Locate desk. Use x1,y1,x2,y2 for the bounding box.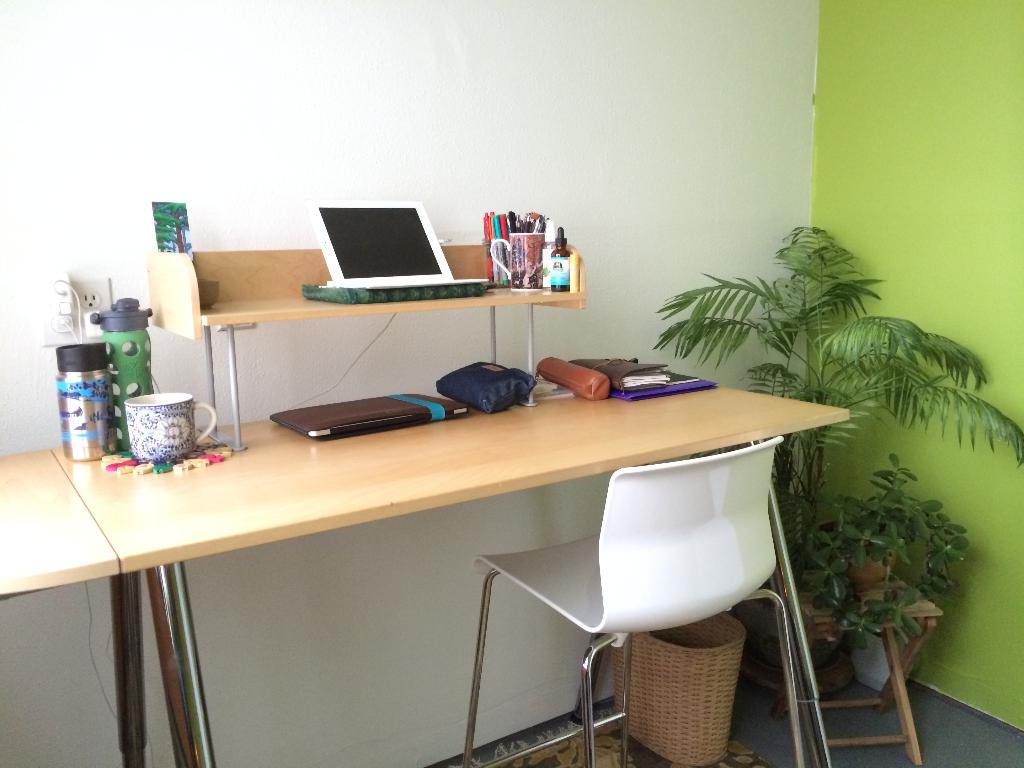
1,420,848,762.
